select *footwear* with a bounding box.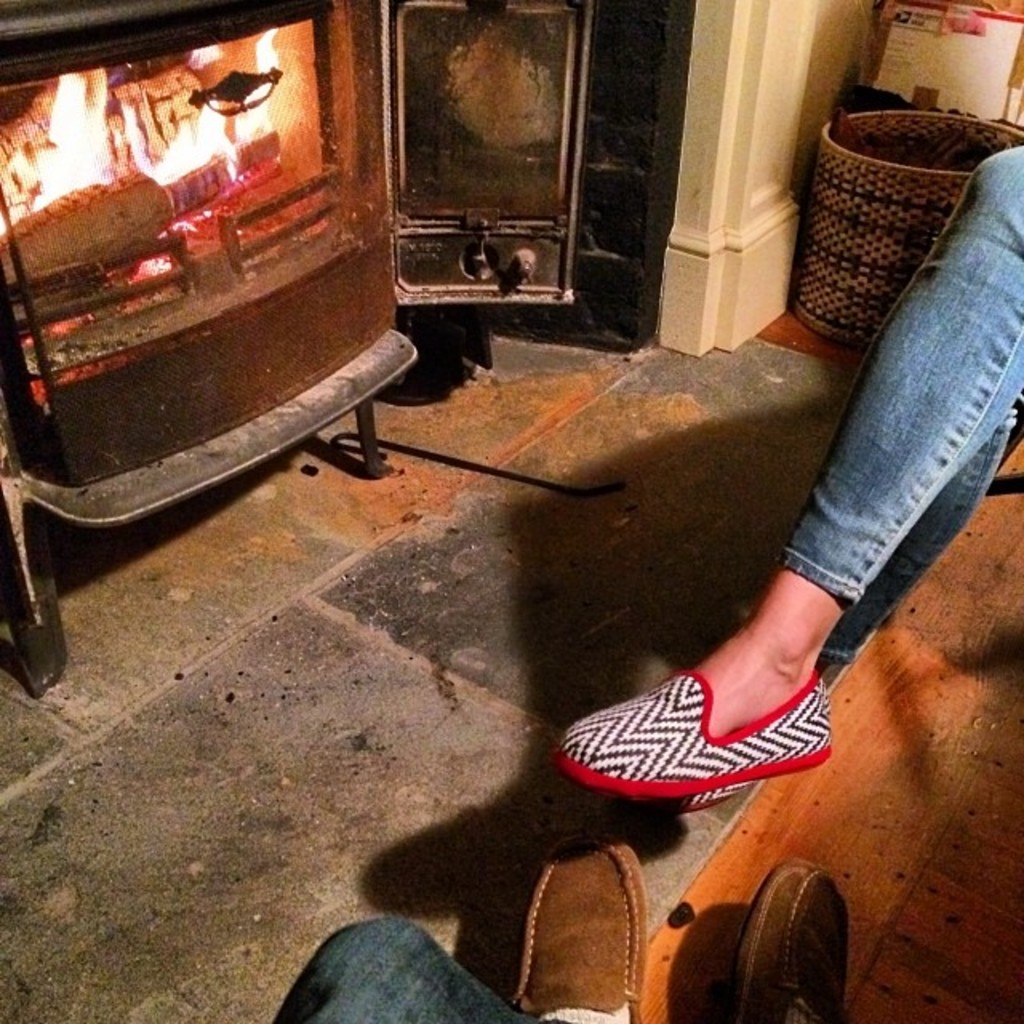
491:824:658:1022.
